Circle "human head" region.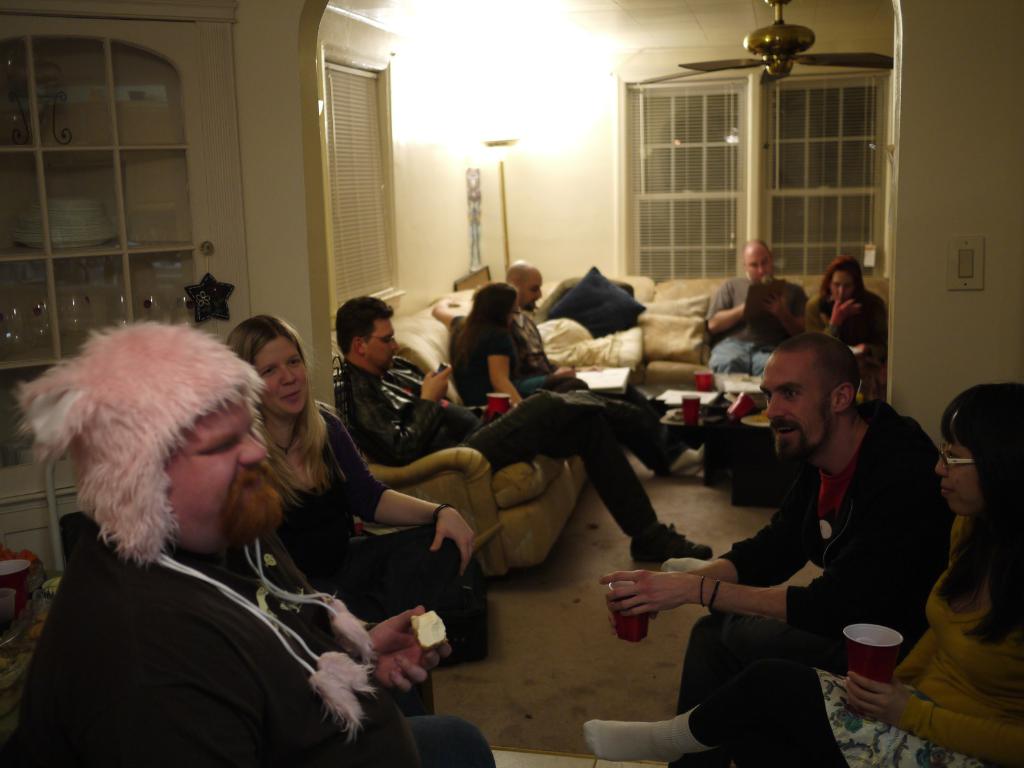
Region: locate(755, 328, 882, 471).
